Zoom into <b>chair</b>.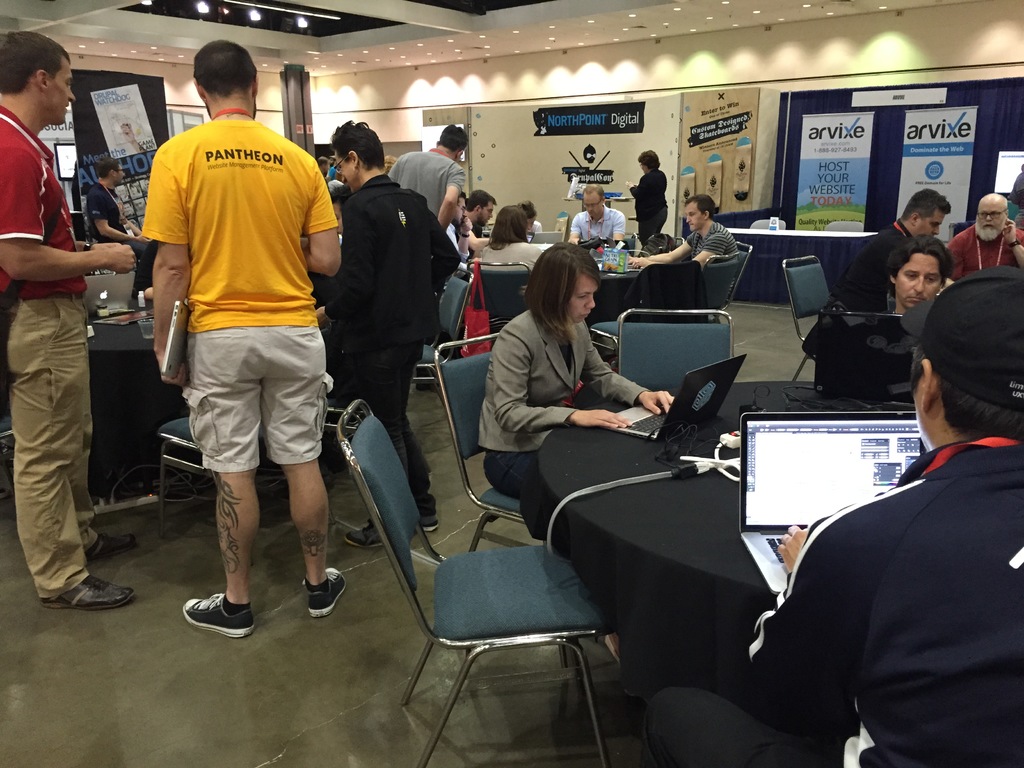
Zoom target: 779, 252, 841, 386.
